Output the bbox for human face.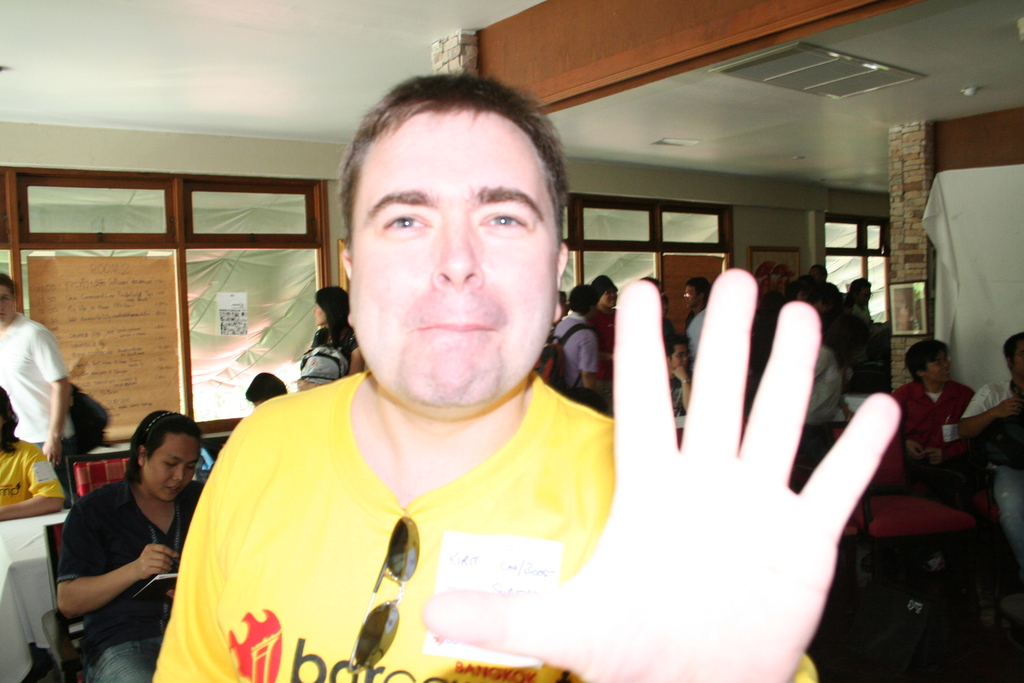
select_region(600, 288, 616, 308).
